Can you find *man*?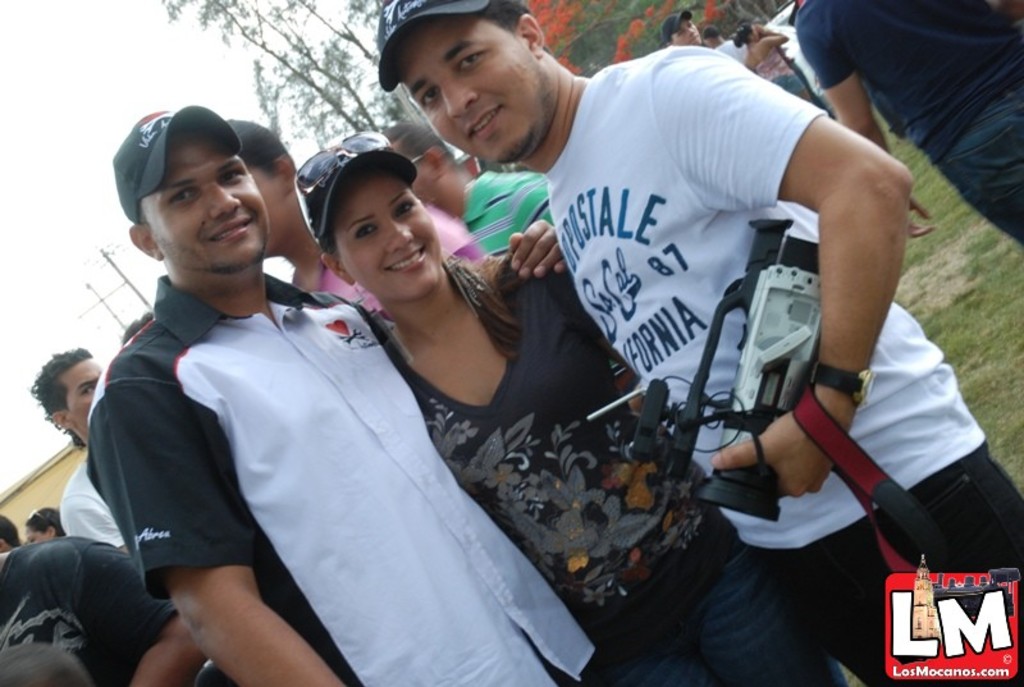
Yes, bounding box: detection(28, 343, 132, 554).
